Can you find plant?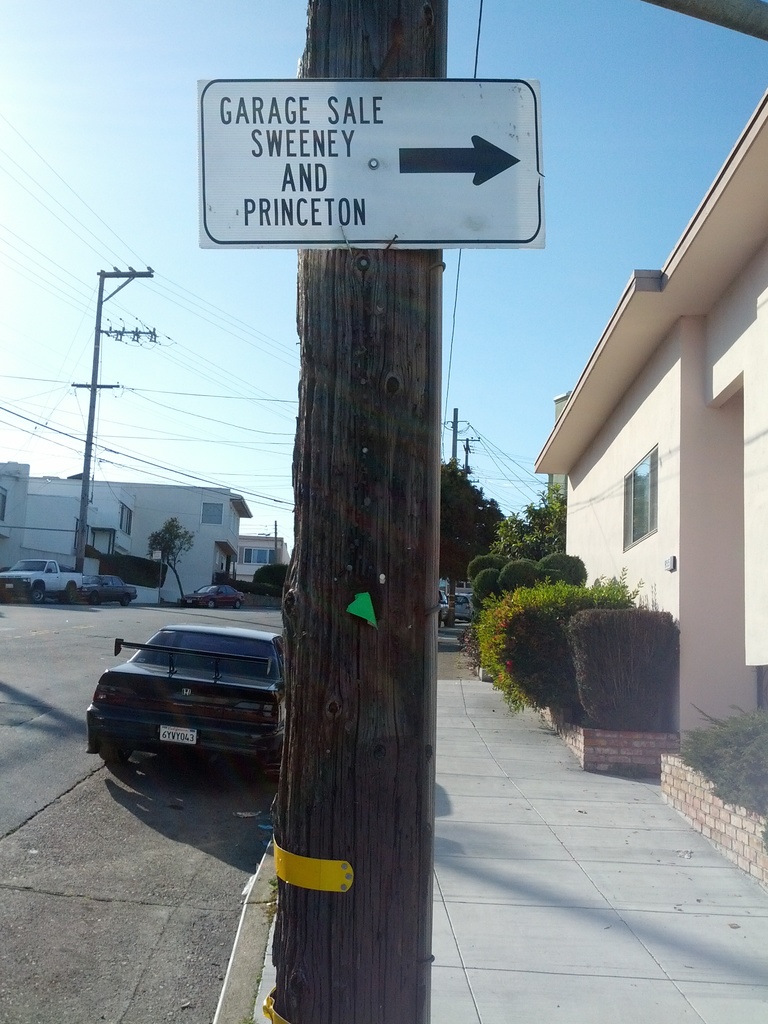
Yes, bounding box: locate(680, 685, 766, 856).
